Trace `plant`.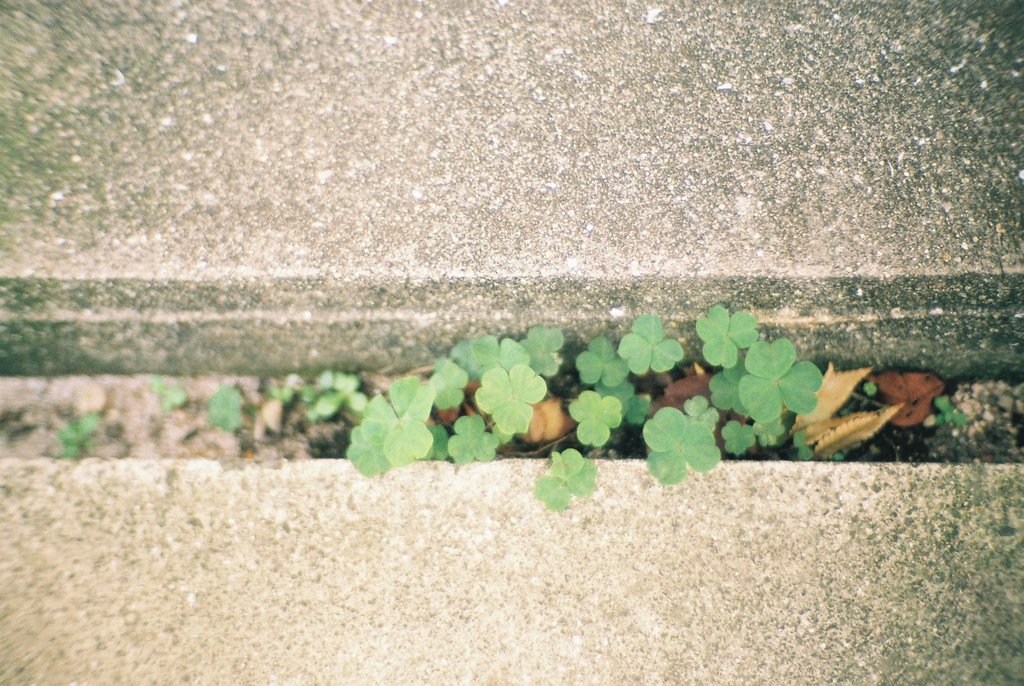
Traced to [144,358,182,421].
